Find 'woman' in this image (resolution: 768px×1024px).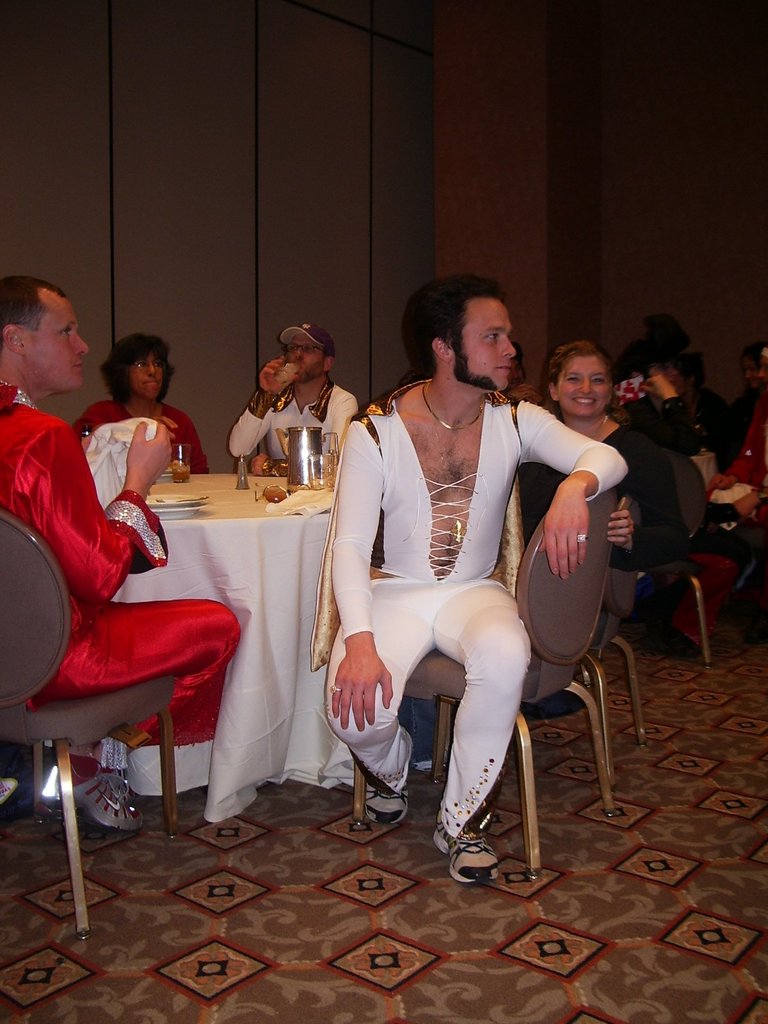
327,292,589,860.
